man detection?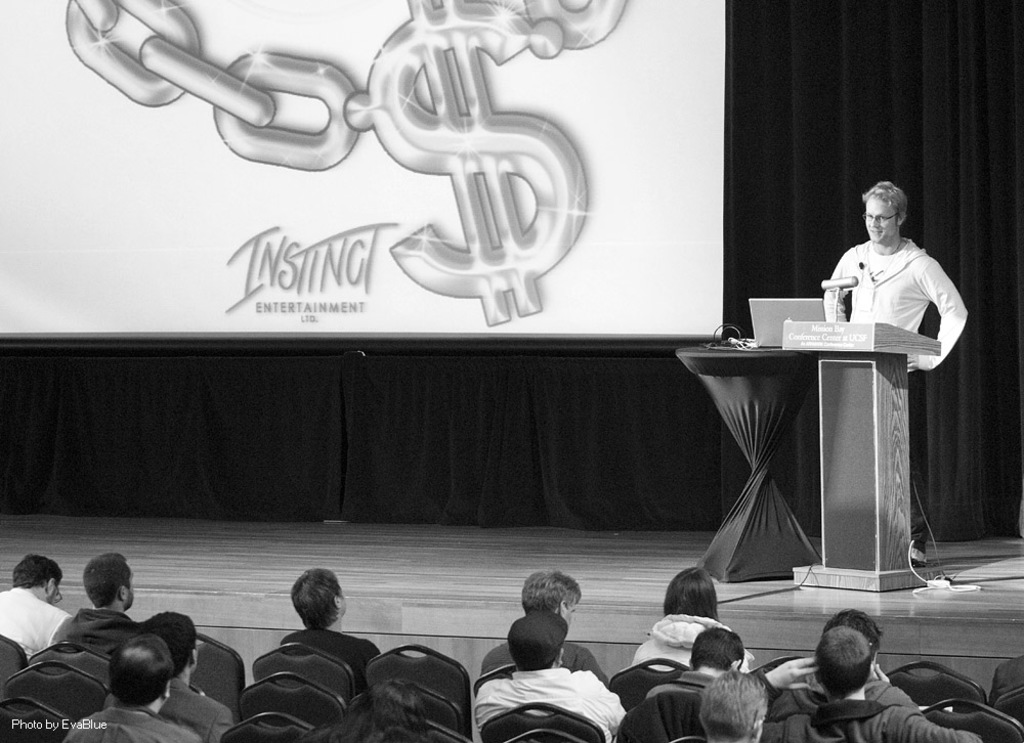
bbox=[62, 625, 204, 742]
